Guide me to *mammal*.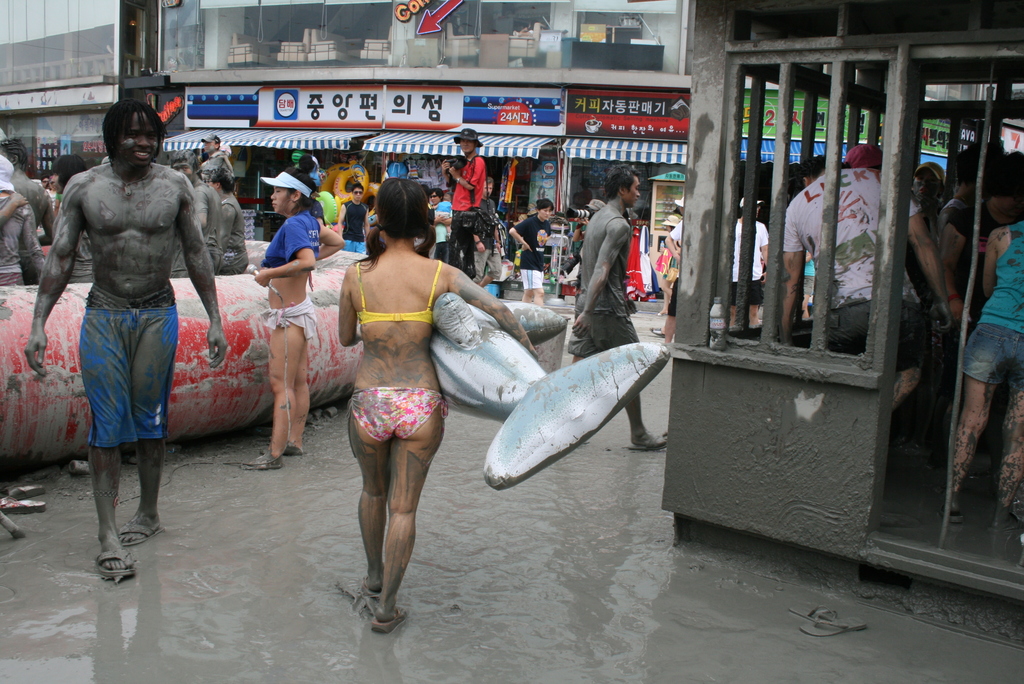
Guidance: (328,172,540,630).
